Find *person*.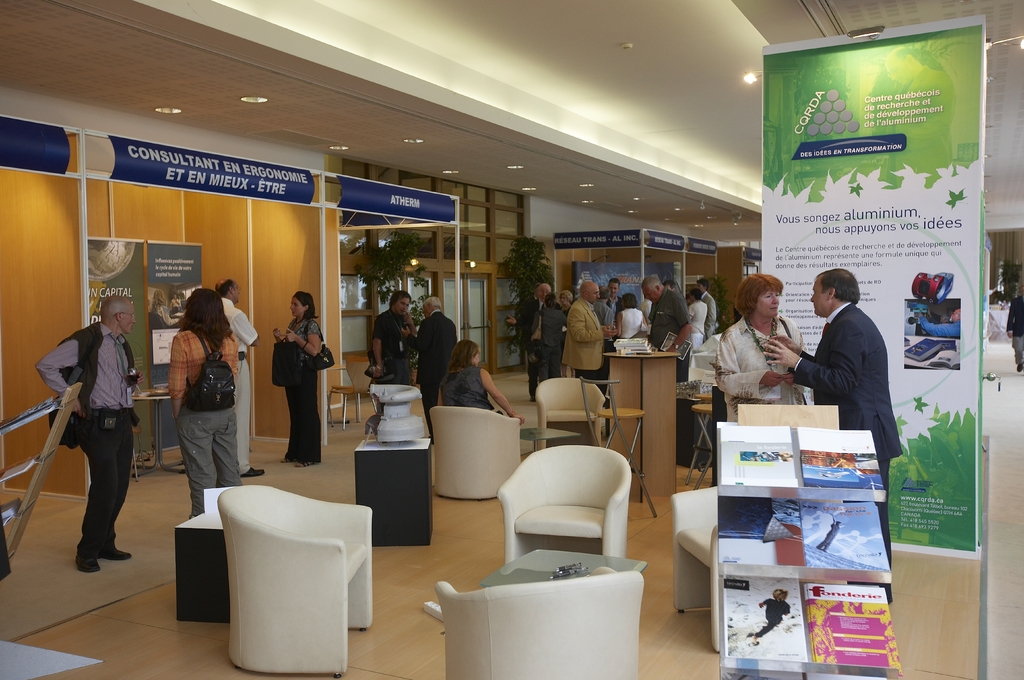
<box>568,280,620,393</box>.
